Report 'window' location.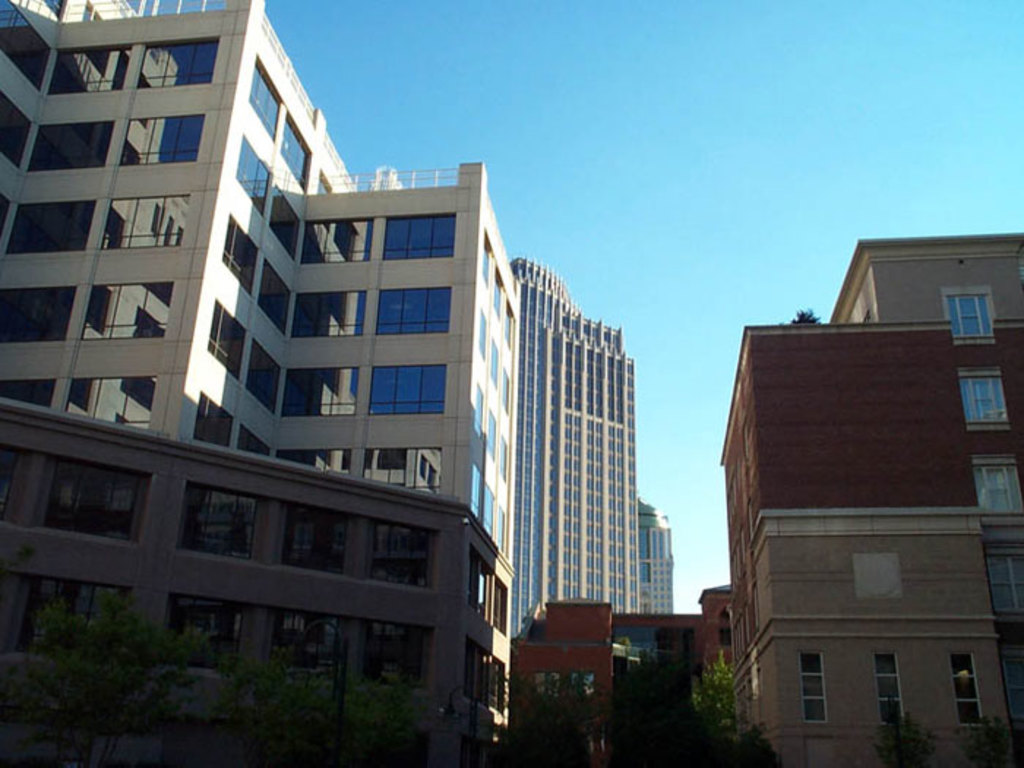
Report: (x1=374, y1=284, x2=452, y2=329).
